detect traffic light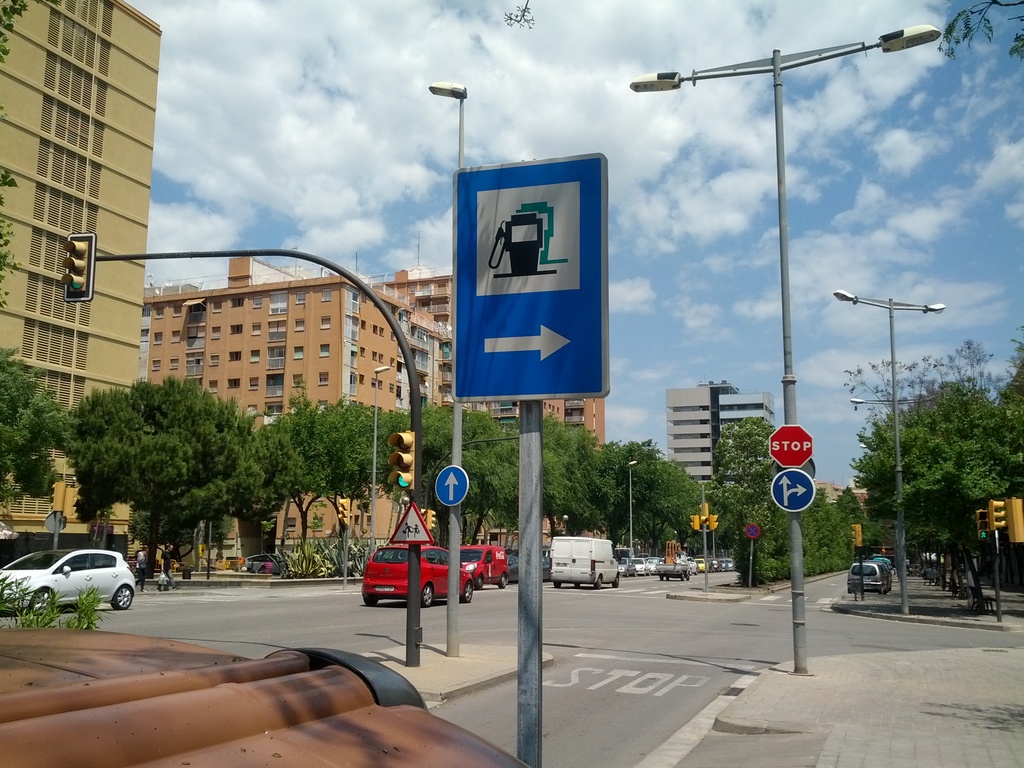
(1004,497,1023,543)
